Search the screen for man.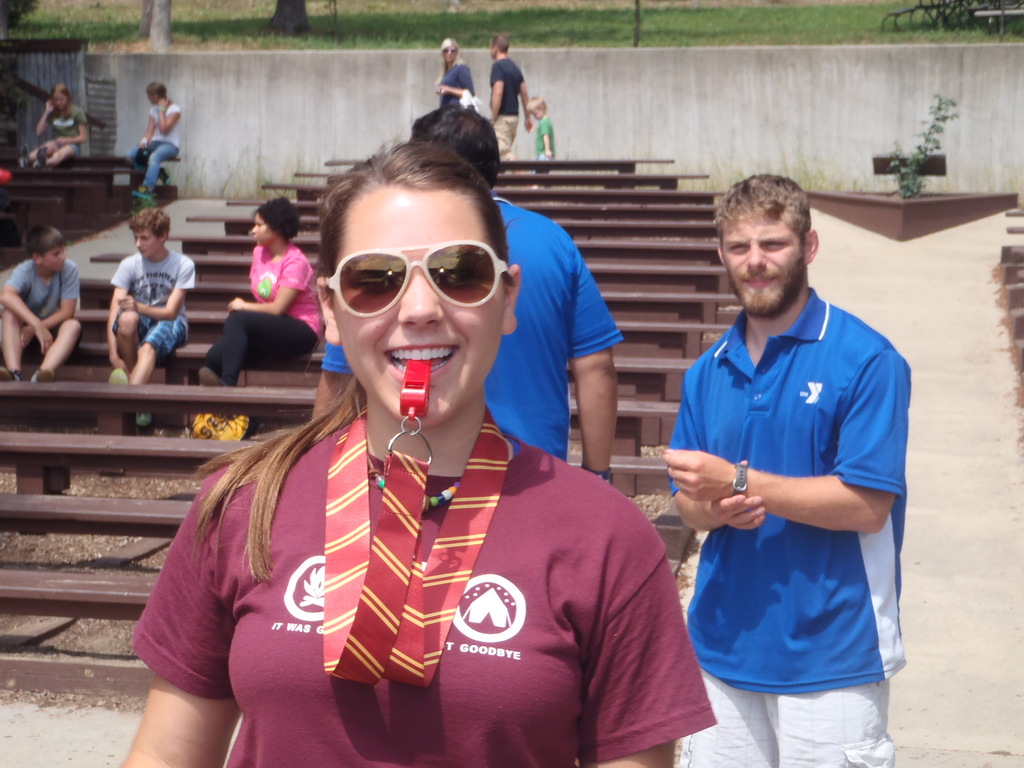
Found at [489,34,525,165].
